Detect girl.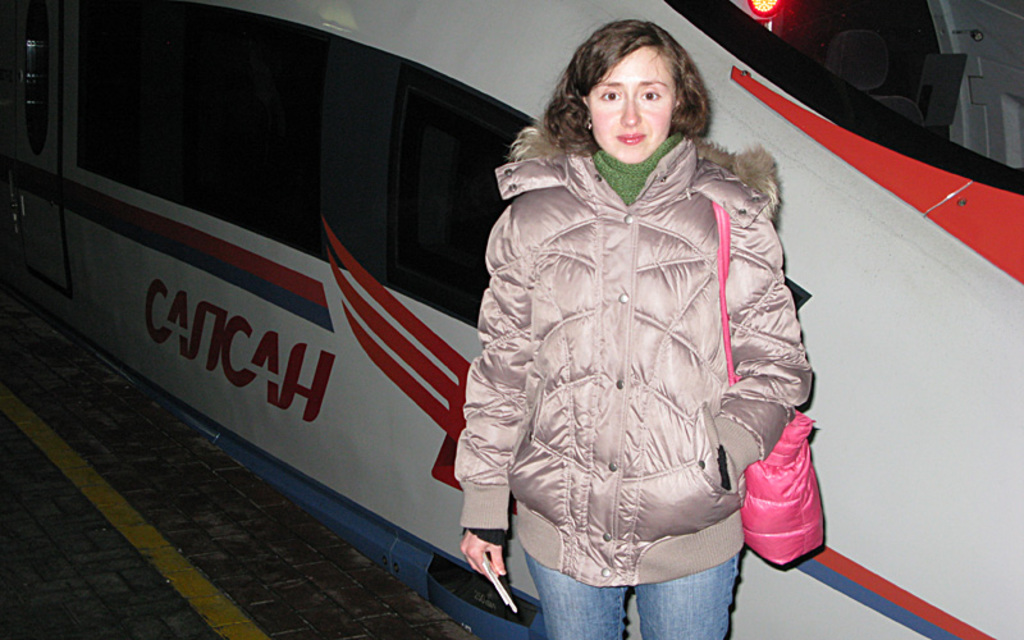
Detected at detection(462, 22, 814, 639).
